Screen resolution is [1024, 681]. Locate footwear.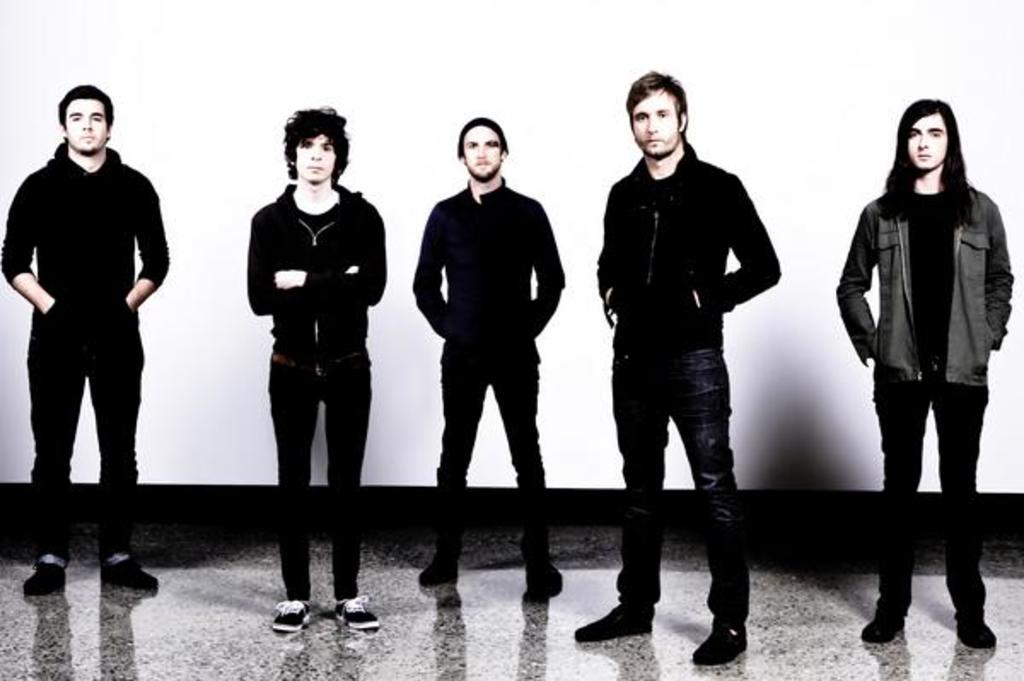
951,585,1002,649.
